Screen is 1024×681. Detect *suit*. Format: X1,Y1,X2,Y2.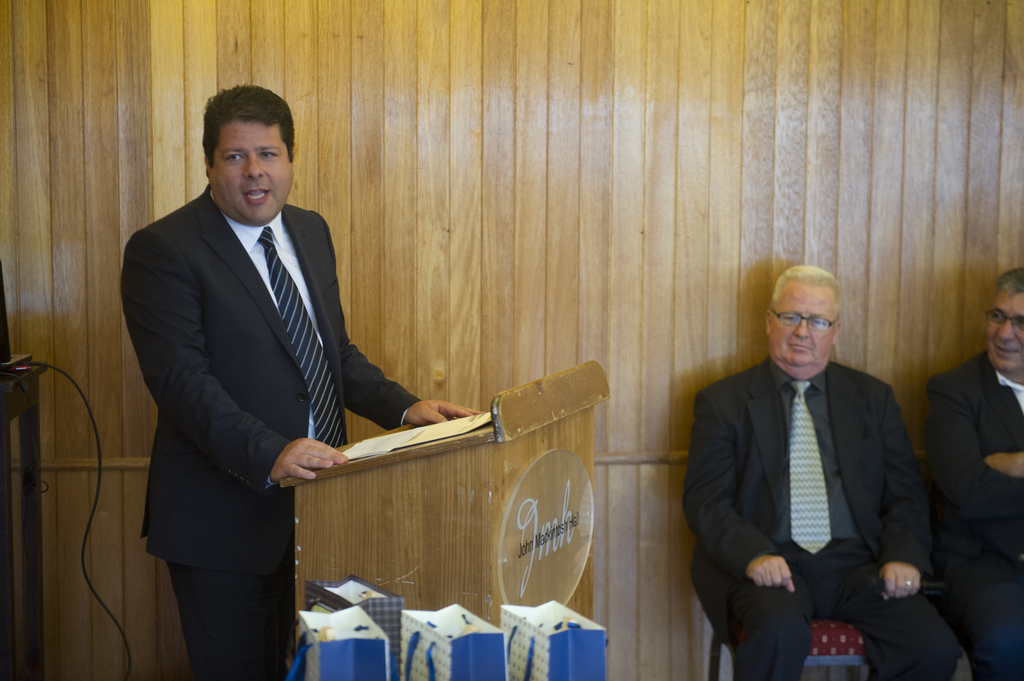
122,189,419,680.
